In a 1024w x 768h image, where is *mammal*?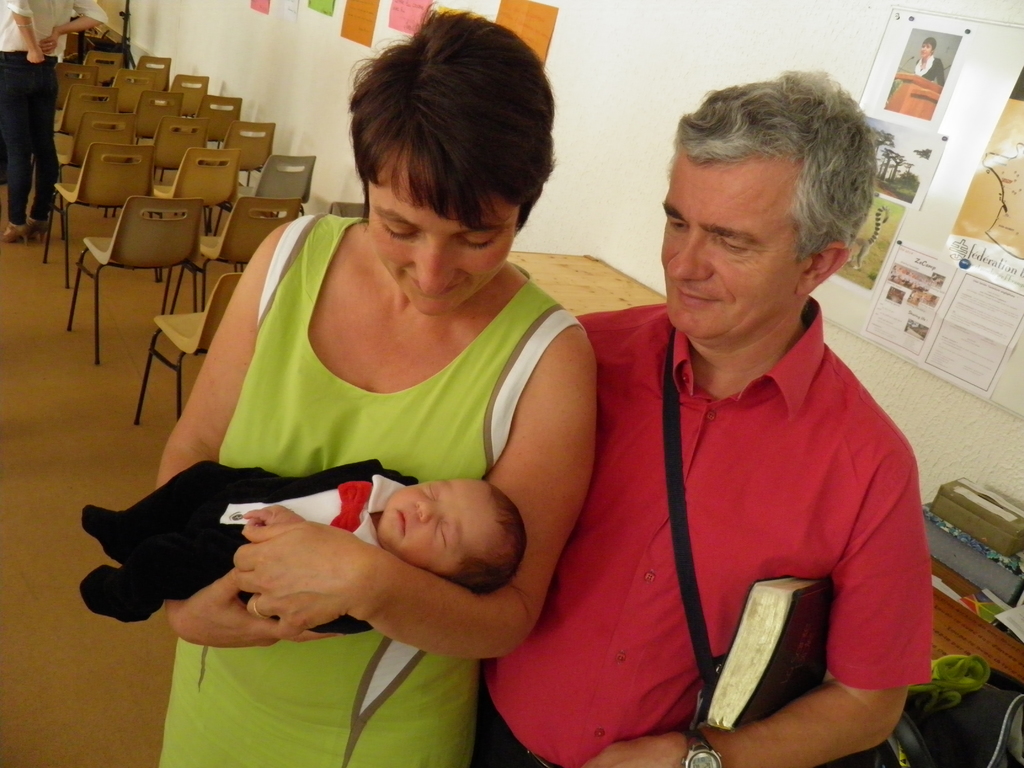
(914,36,942,87).
